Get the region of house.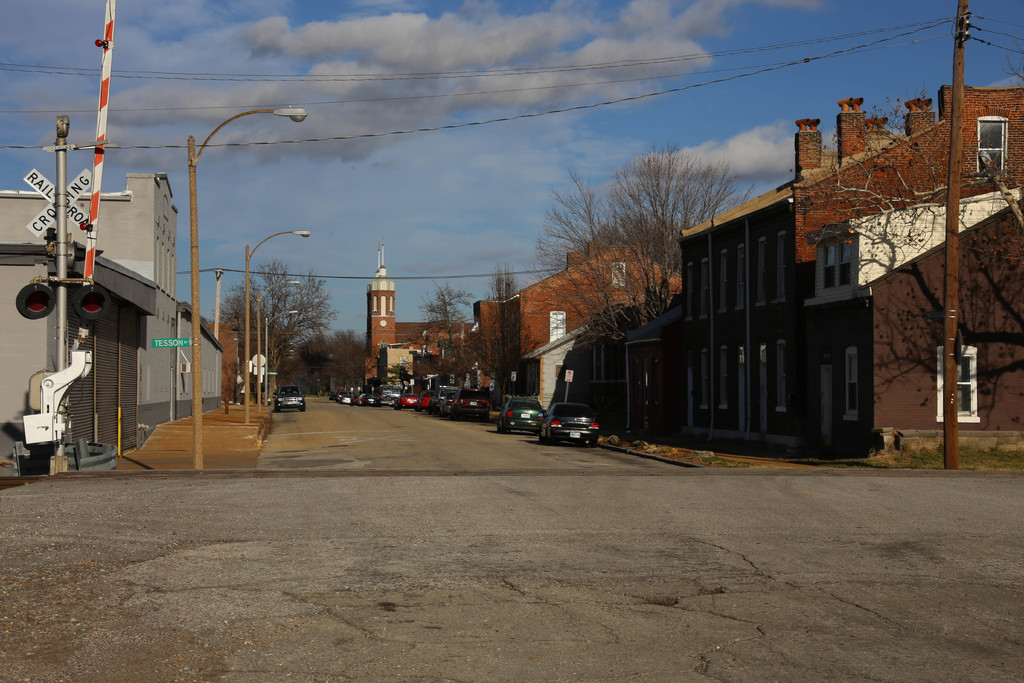
179 297 228 406.
